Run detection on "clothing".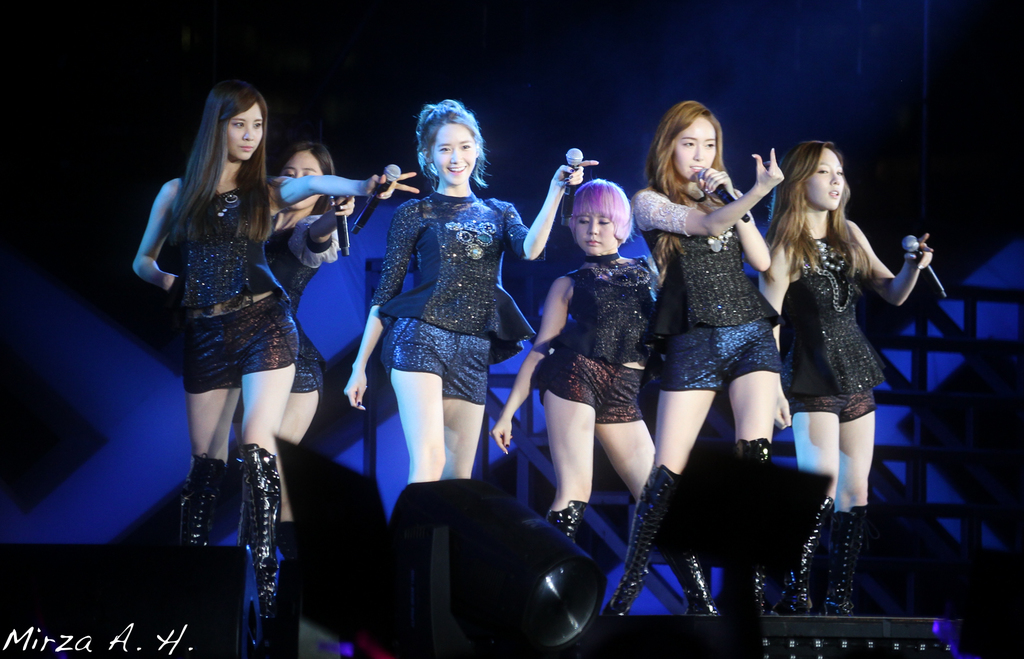
Result: pyautogui.locateOnScreen(636, 189, 781, 397).
